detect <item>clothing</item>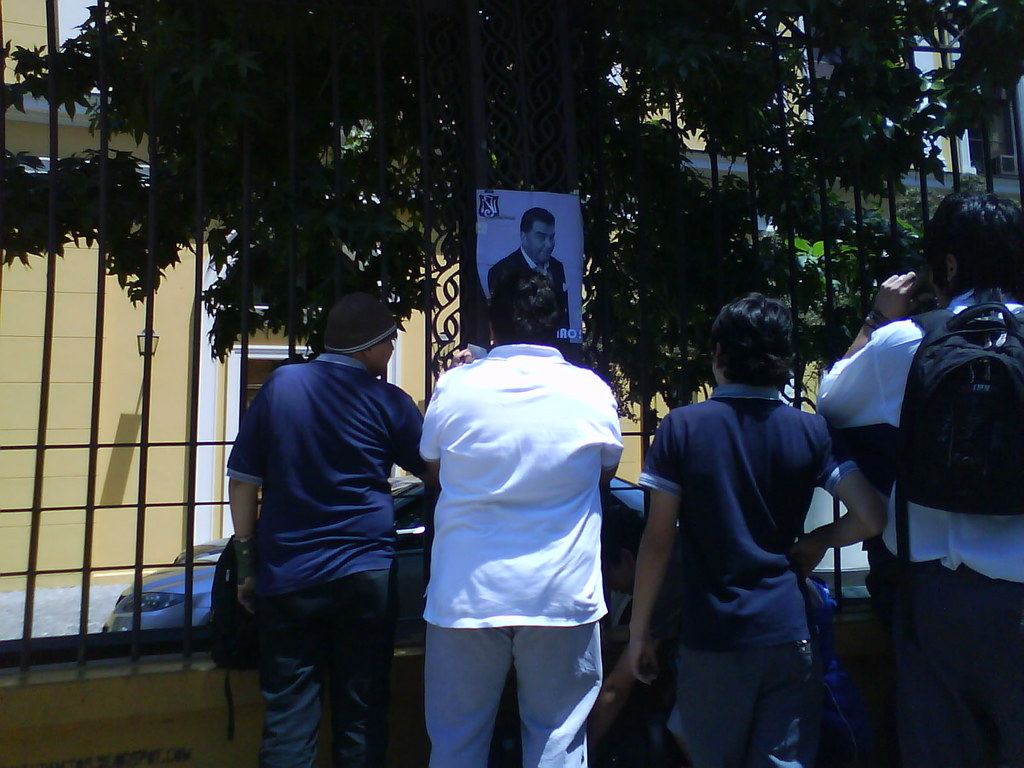
(left=489, top=243, right=571, bottom=340)
